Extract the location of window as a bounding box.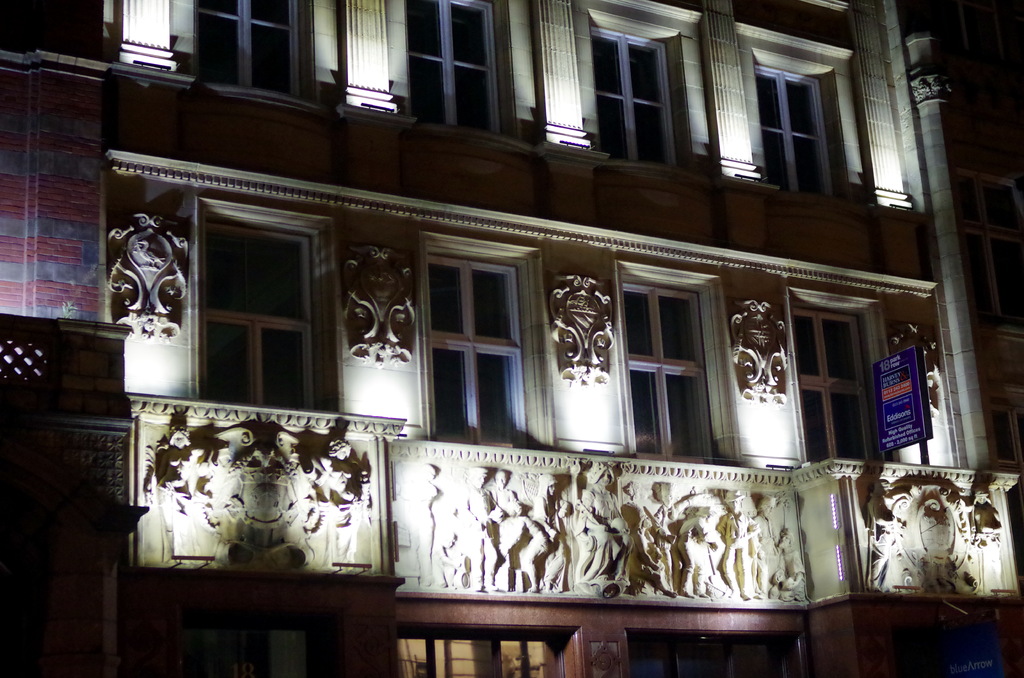
{"x1": 195, "y1": 0, "x2": 305, "y2": 97}.
